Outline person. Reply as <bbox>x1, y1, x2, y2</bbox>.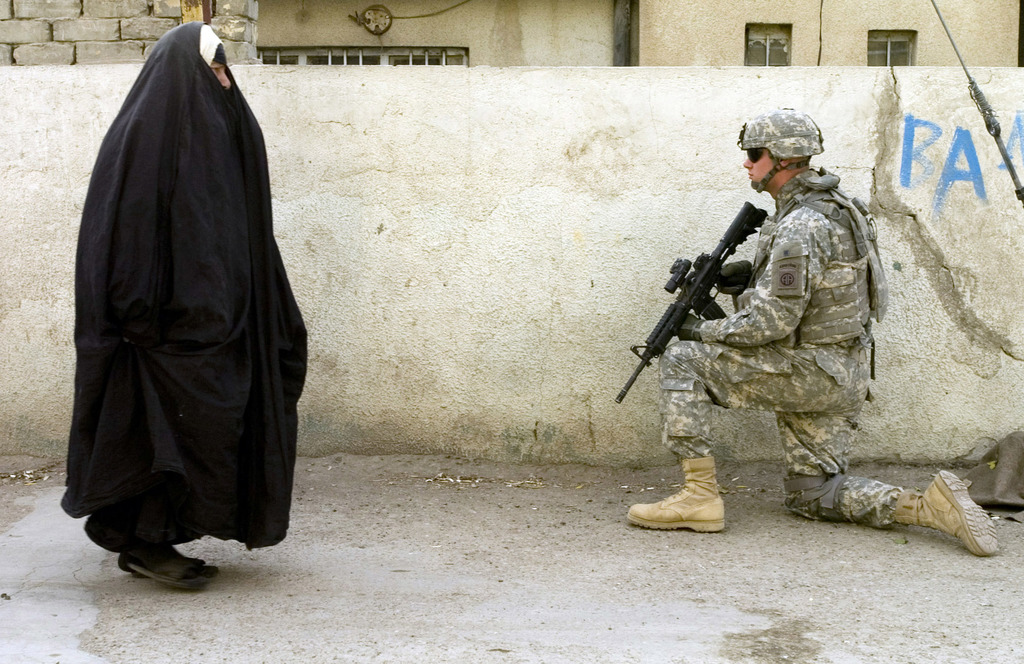
<bbox>58, 19, 310, 584</bbox>.
